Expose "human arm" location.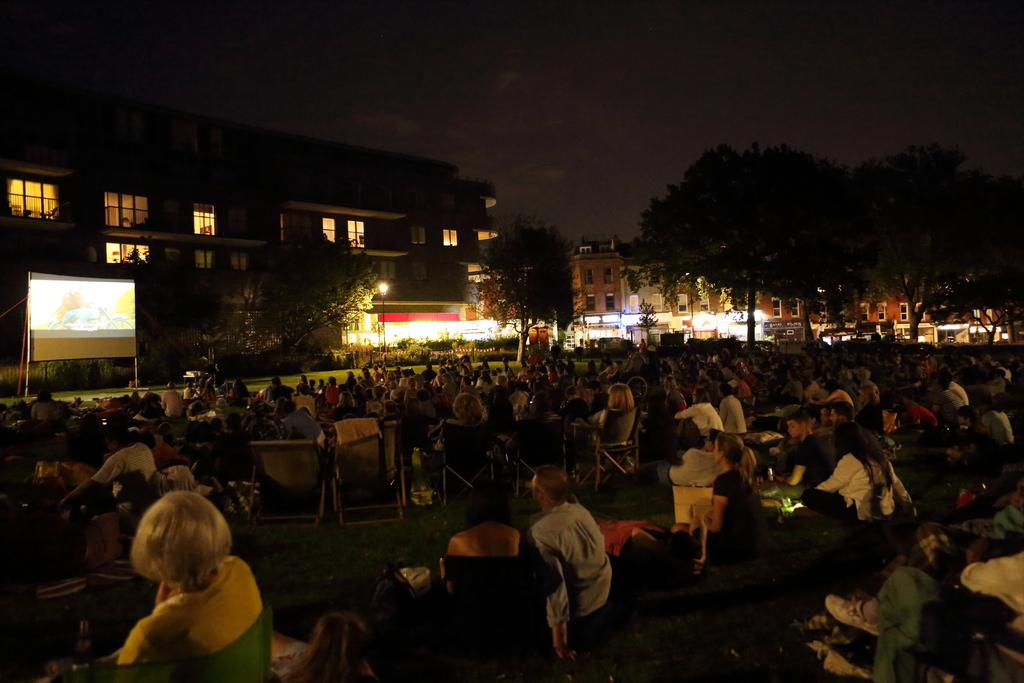
Exposed at locate(59, 404, 66, 417).
